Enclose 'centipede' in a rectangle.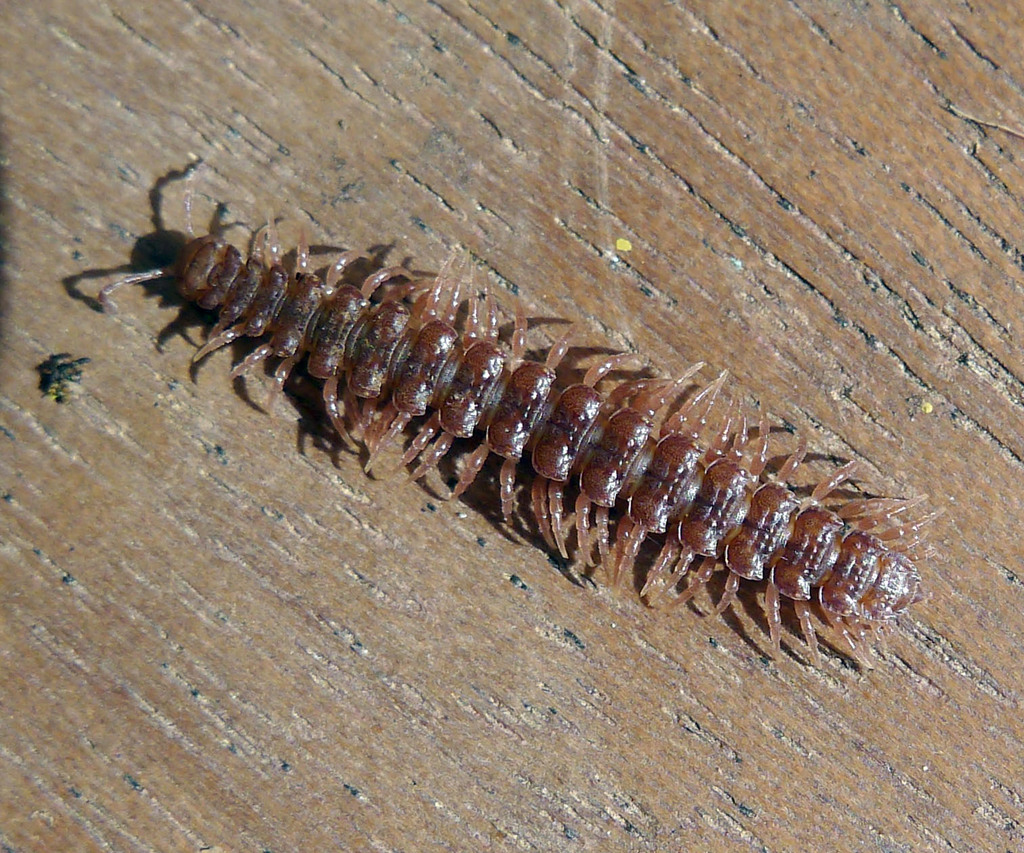
l=89, t=167, r=945, b=670.
